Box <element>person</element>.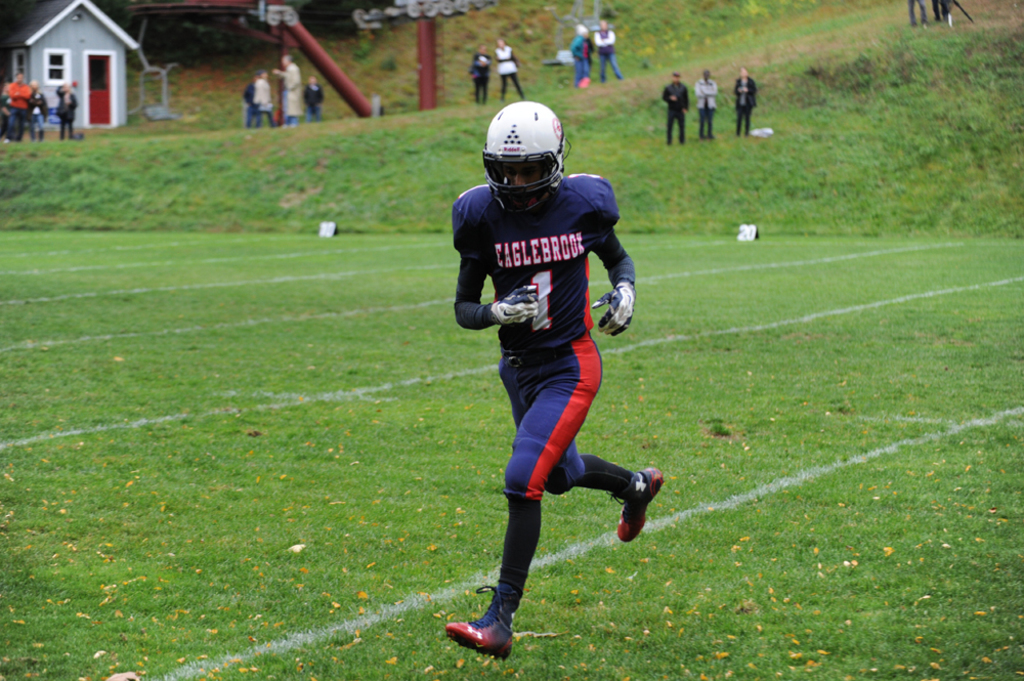
252 72 276 129.
